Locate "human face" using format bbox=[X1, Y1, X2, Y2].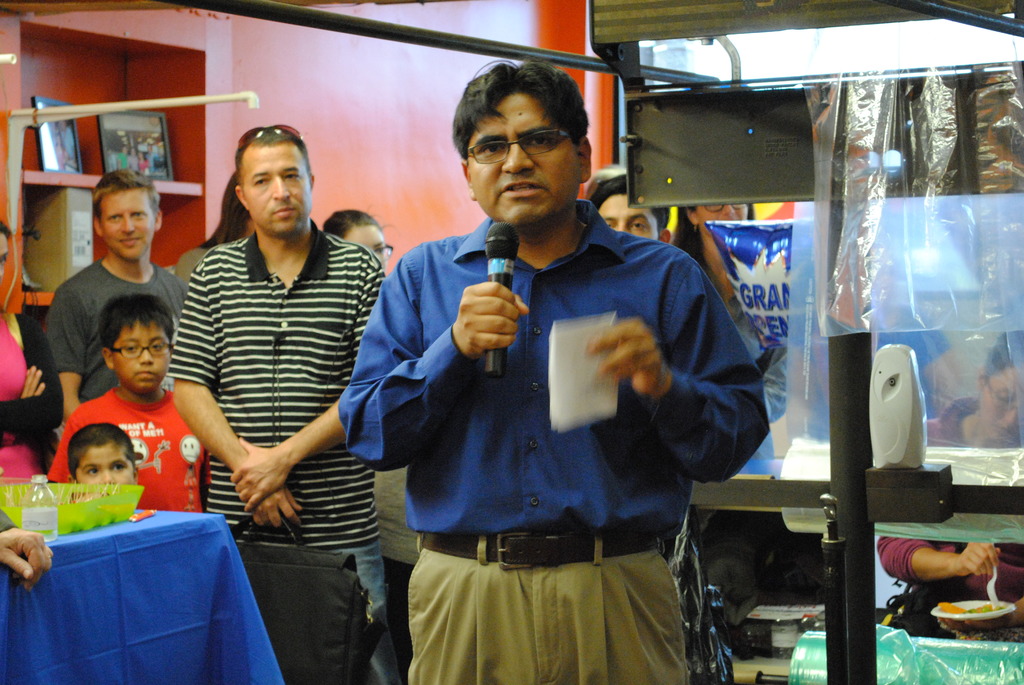
bbox=[241, 148, 308, 233].
